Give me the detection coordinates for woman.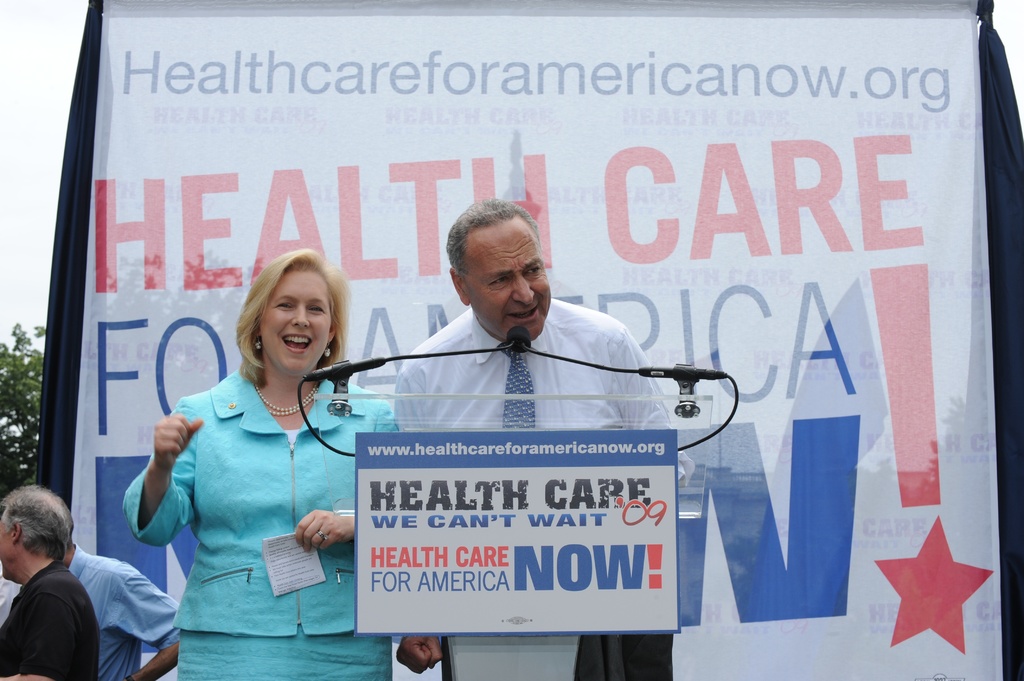
<region>132, 244, 376, 663</region>.
